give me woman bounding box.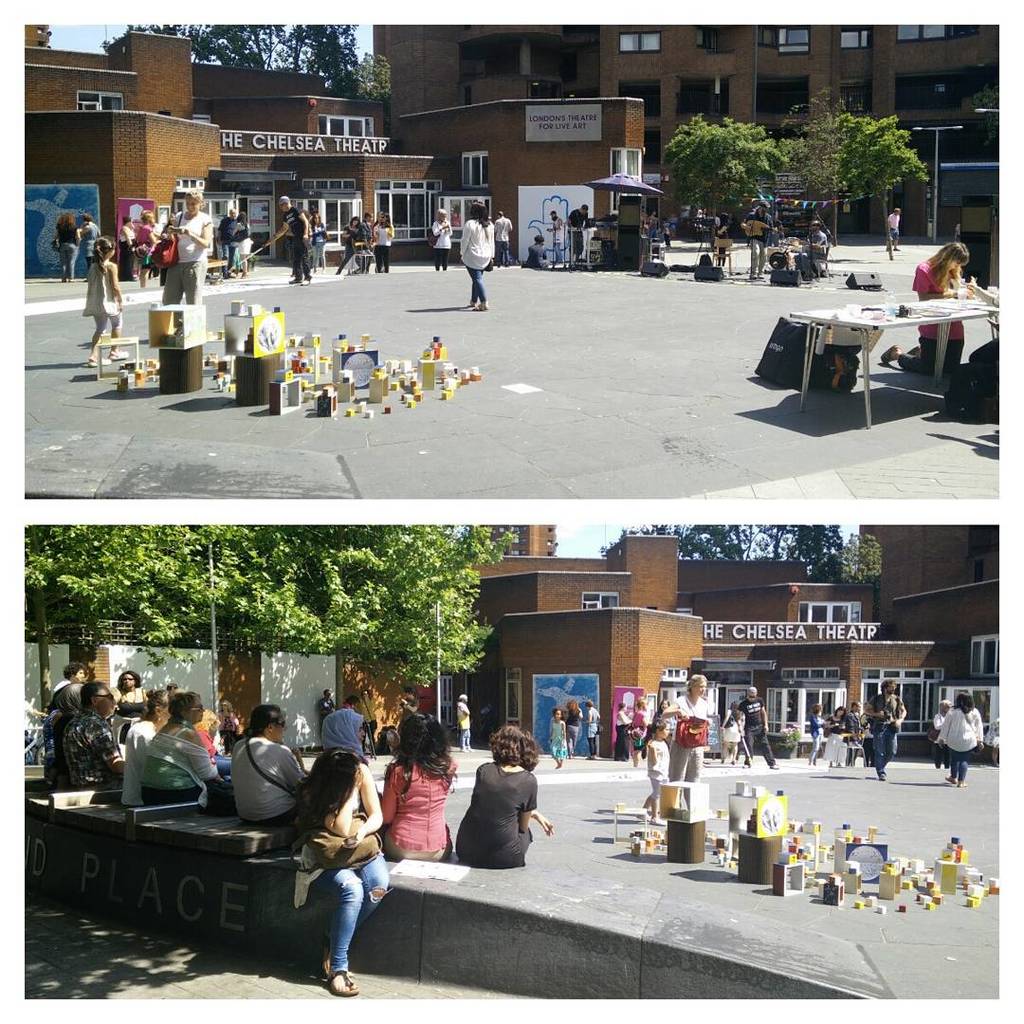
<region>121, 684, 173, 806</region>.
